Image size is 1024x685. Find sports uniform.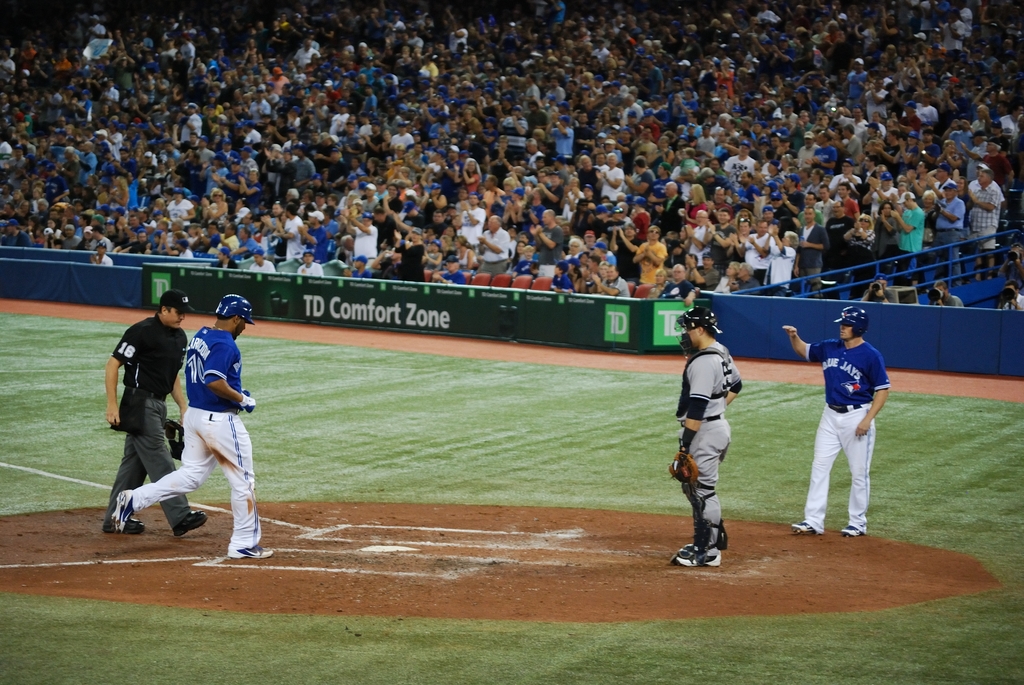
{"x1": 115, "y1": 288, "x2": 206, "y2": 539}.
